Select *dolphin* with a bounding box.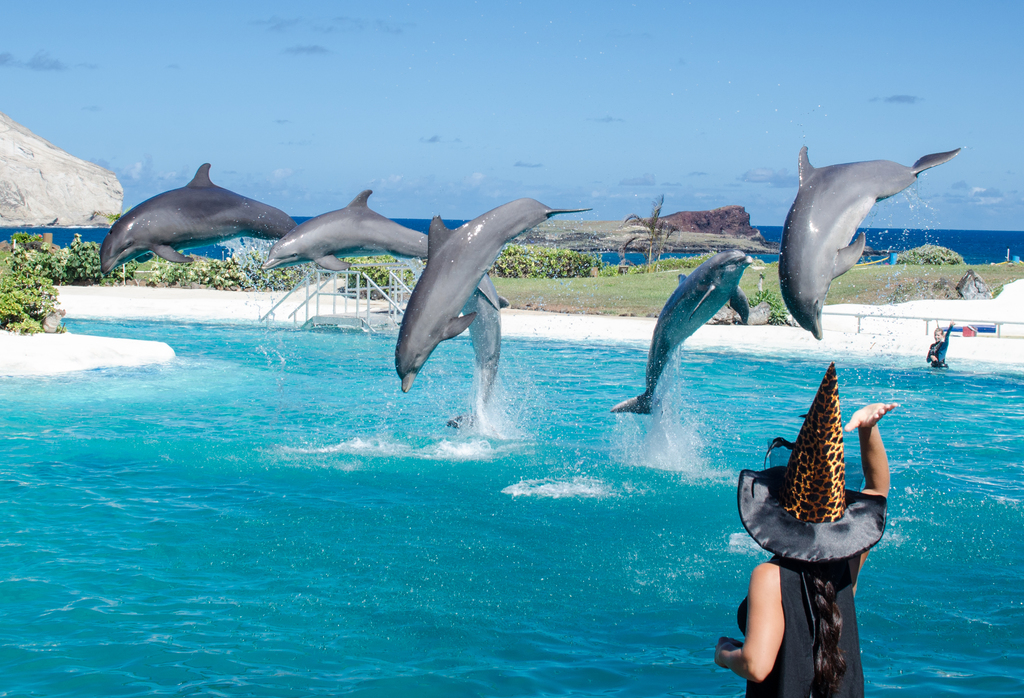
{"x1": 445, "y1": 274, "x2": 511, "y2": 433}.
